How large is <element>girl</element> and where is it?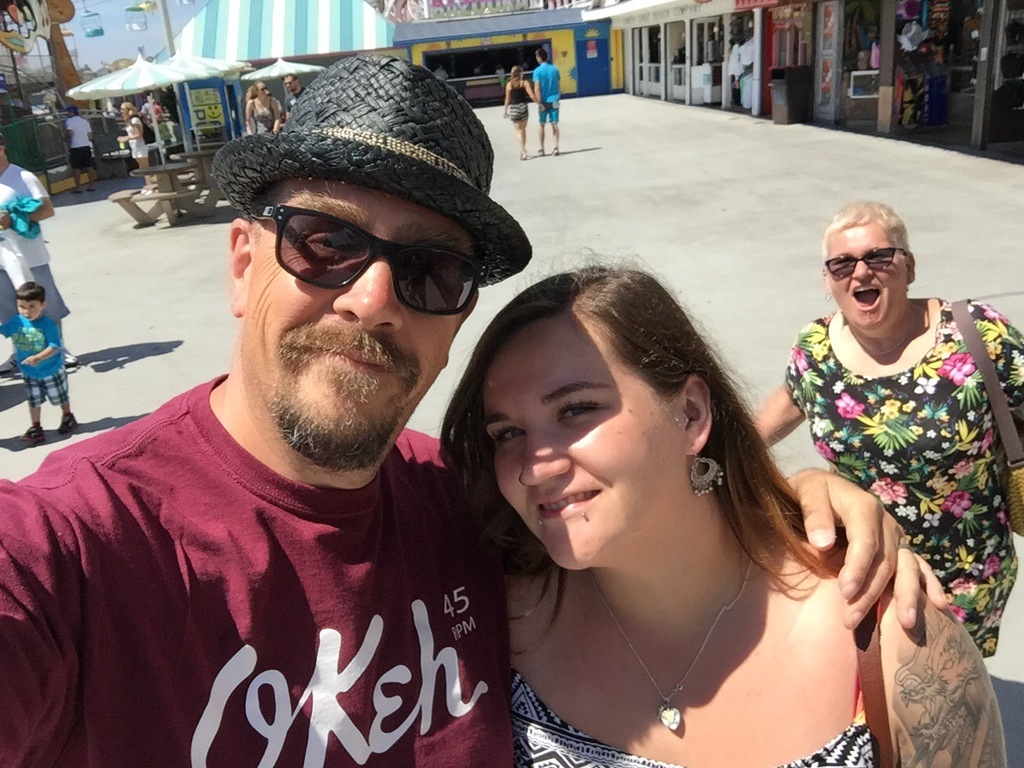
Bounding box: bbox=(498, 65, 540, 158).
